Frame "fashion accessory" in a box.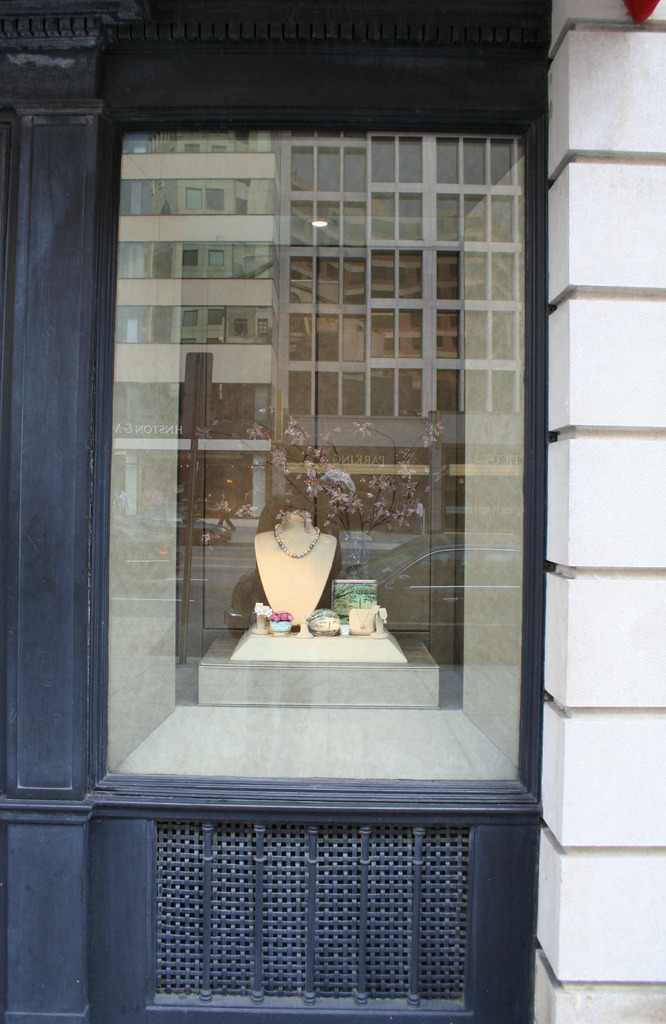
locate(273, 523, 322, 558).
